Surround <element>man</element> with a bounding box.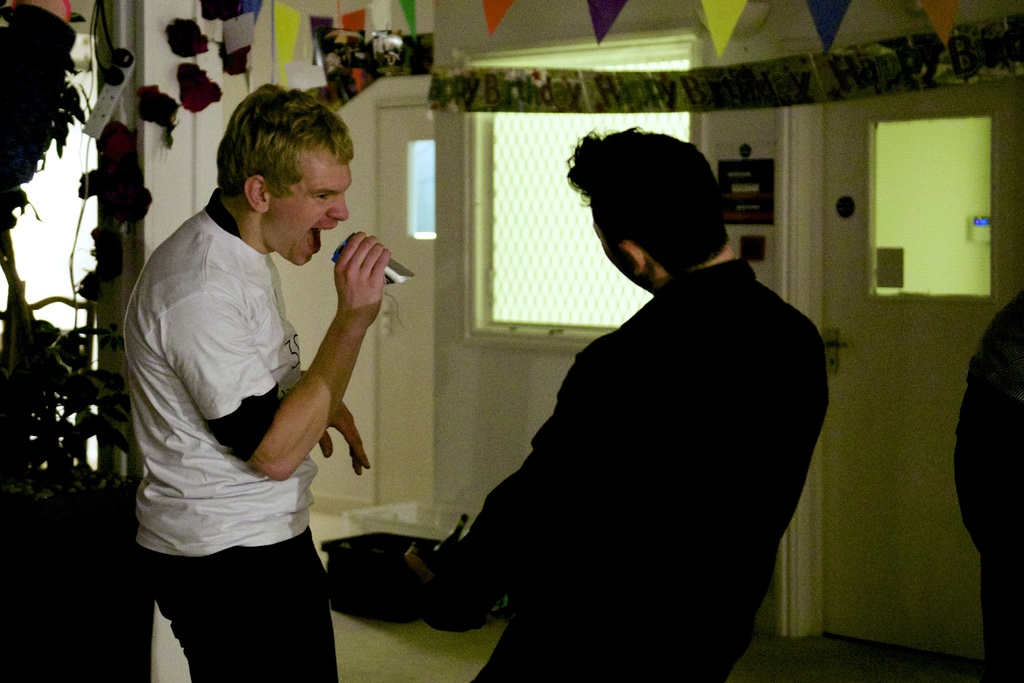
bbox=[109, 83, 425, 667].
